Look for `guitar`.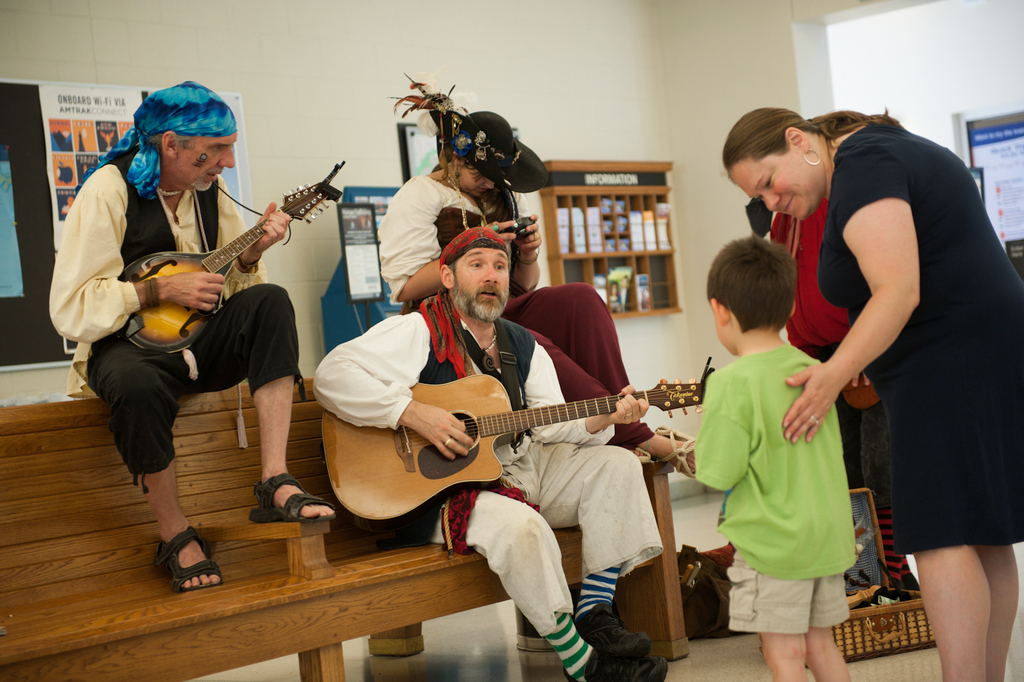
Found: select_region(98, 154, 341, 351).
